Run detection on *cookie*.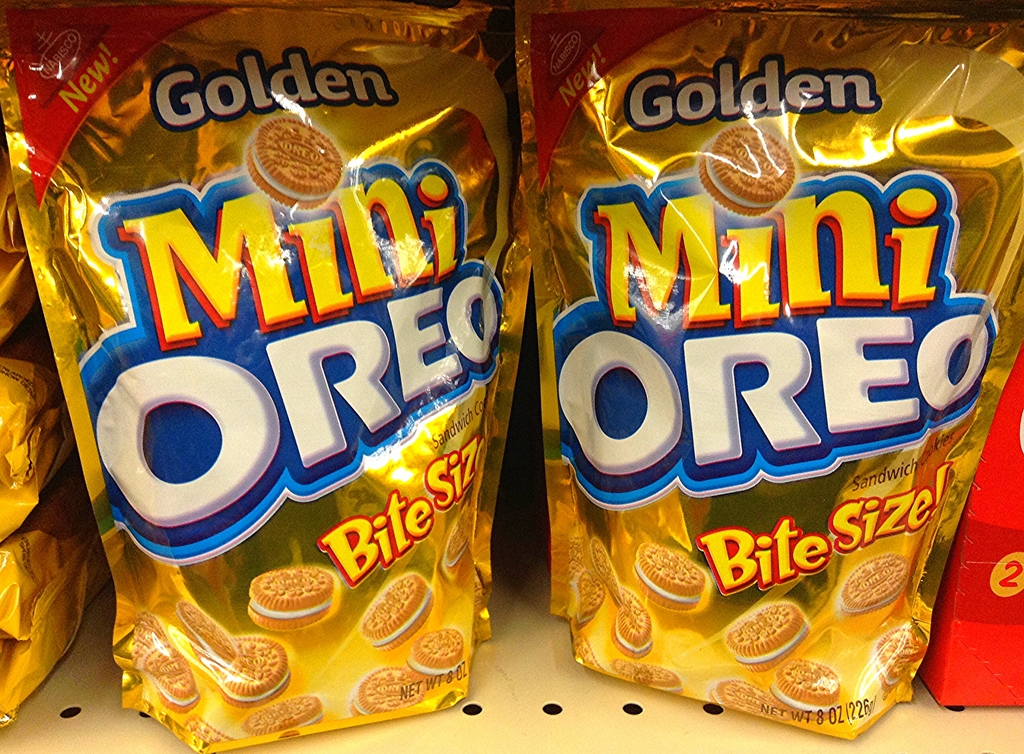
Result: x1=147, y1=644, x2=200, y2=716.
